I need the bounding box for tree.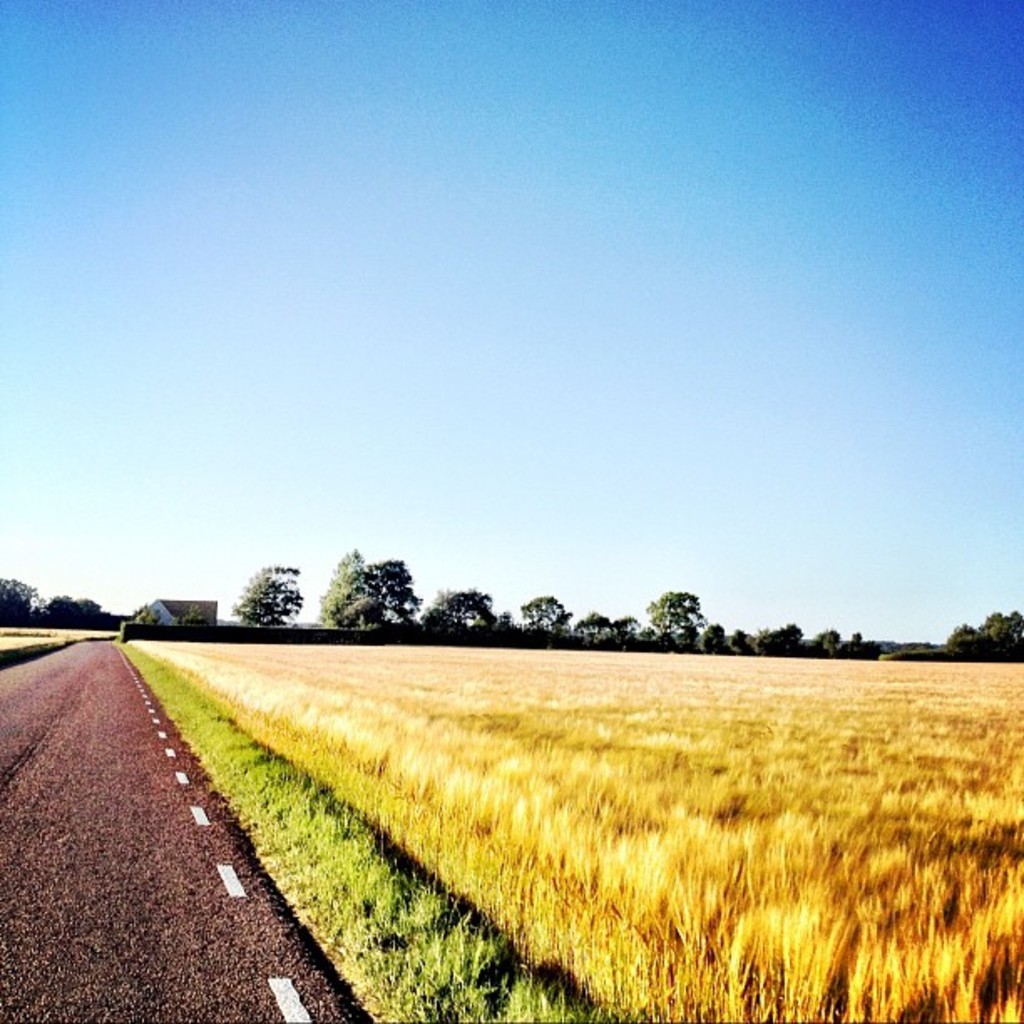
Here it is: 587:607:639:648.
